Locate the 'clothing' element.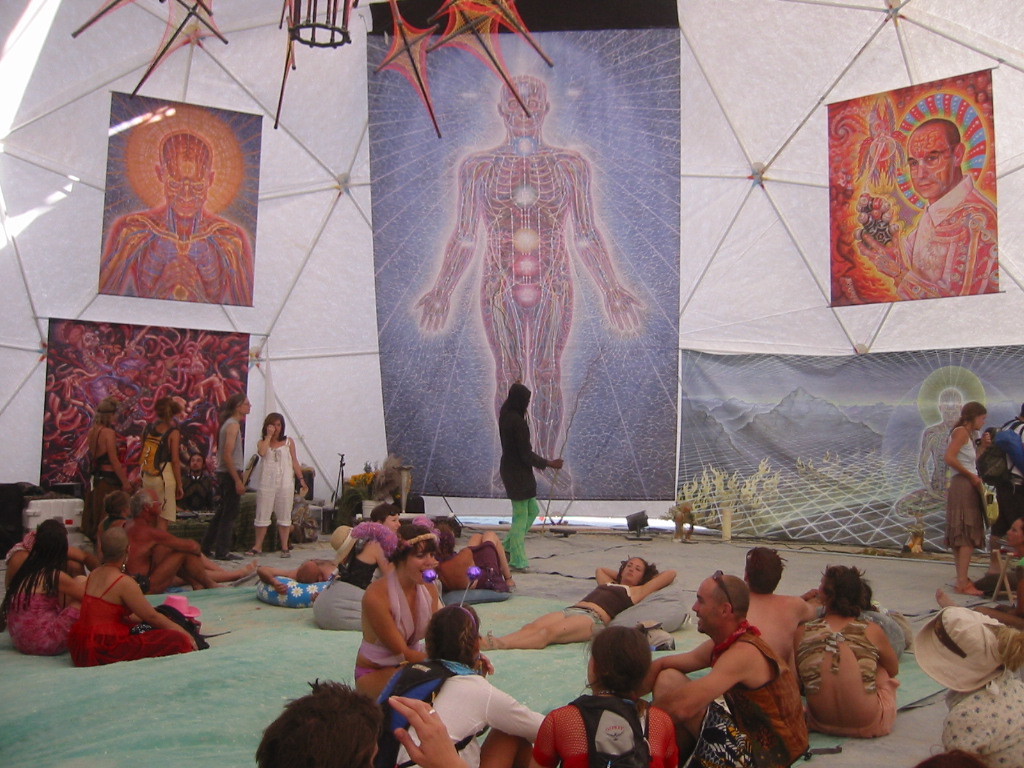
Element bbox: {"left": 942, "top": 664, "right": 1023, "bottom": 767}.
